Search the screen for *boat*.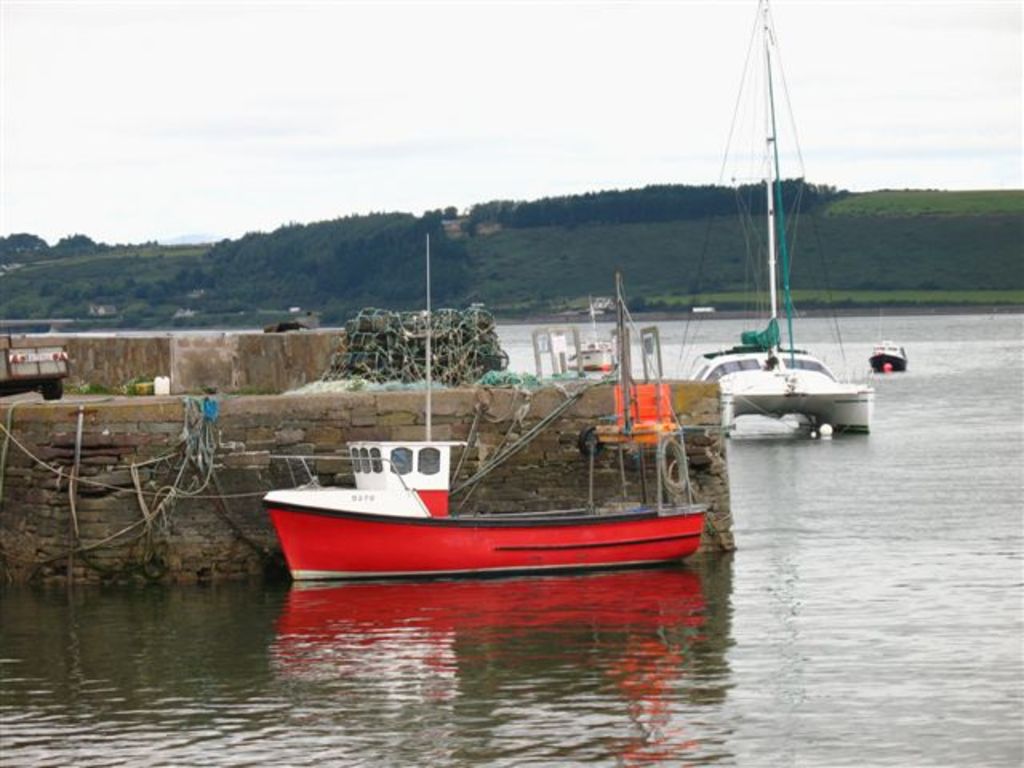
Found at BBox(568, 336, 613, 374).
